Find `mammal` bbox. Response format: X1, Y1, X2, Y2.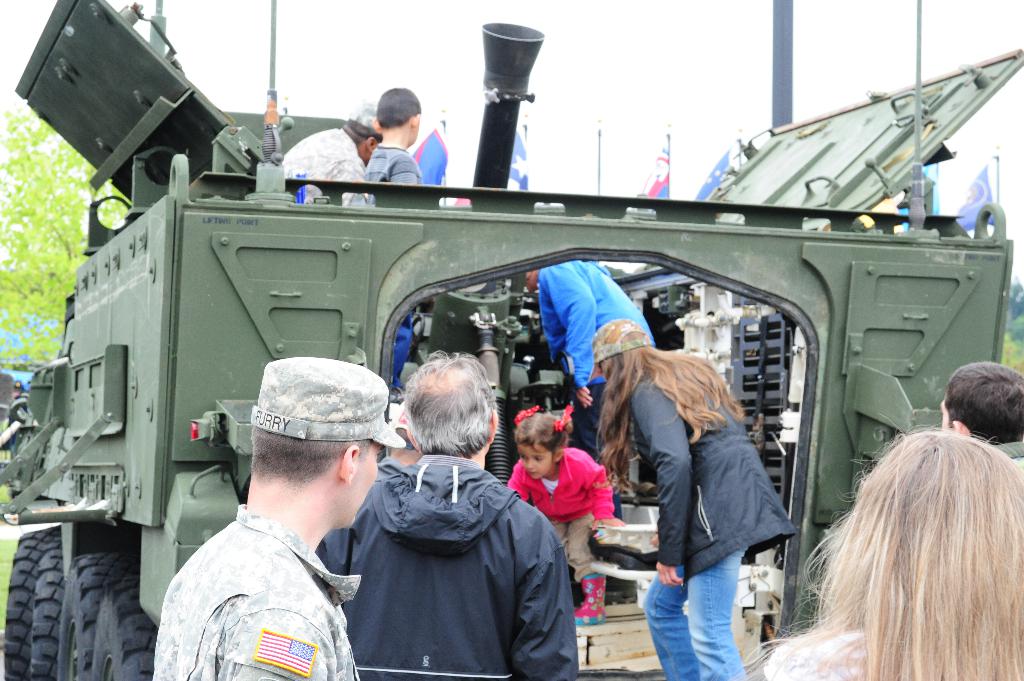
945, 359, 1023, 469.
